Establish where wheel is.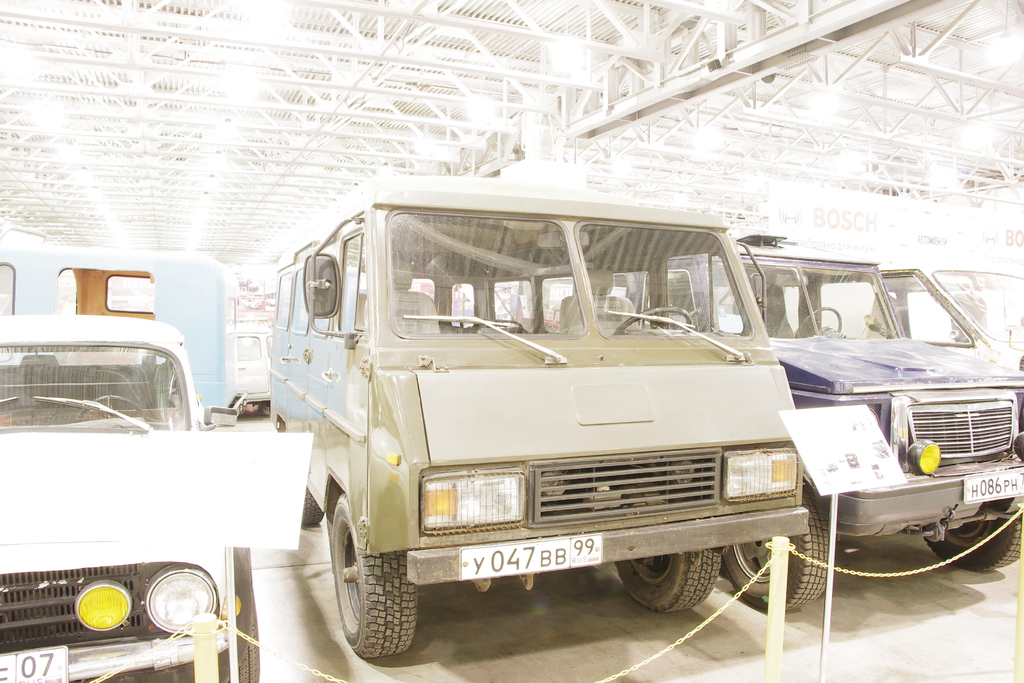
Established at region(720, 479, 829, 611).
